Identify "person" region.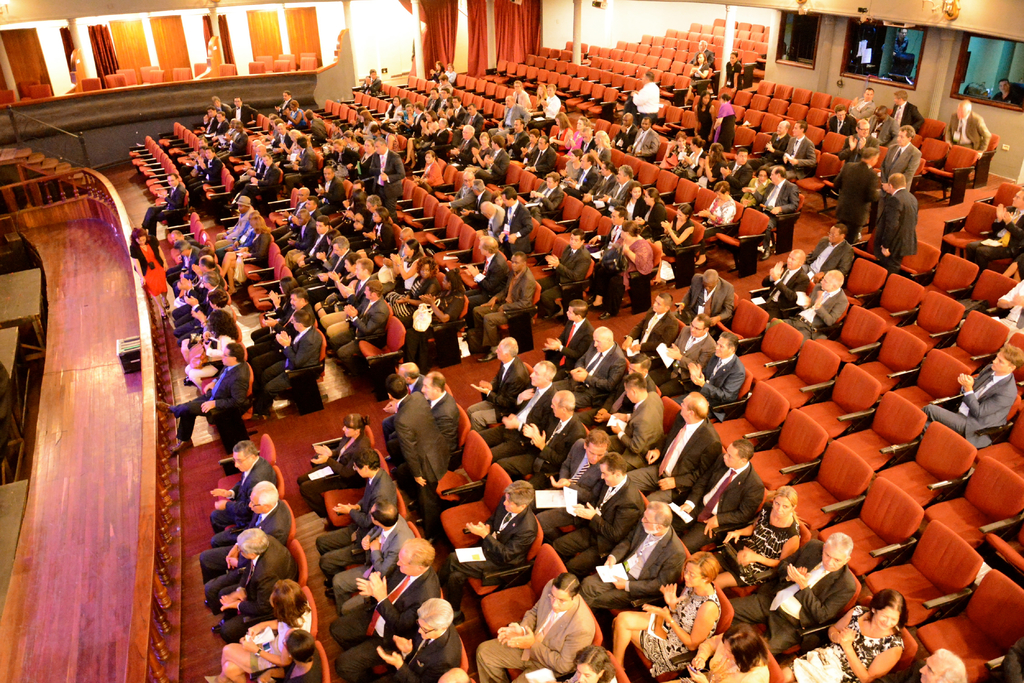
Region: 651, 314, 716, 376.
